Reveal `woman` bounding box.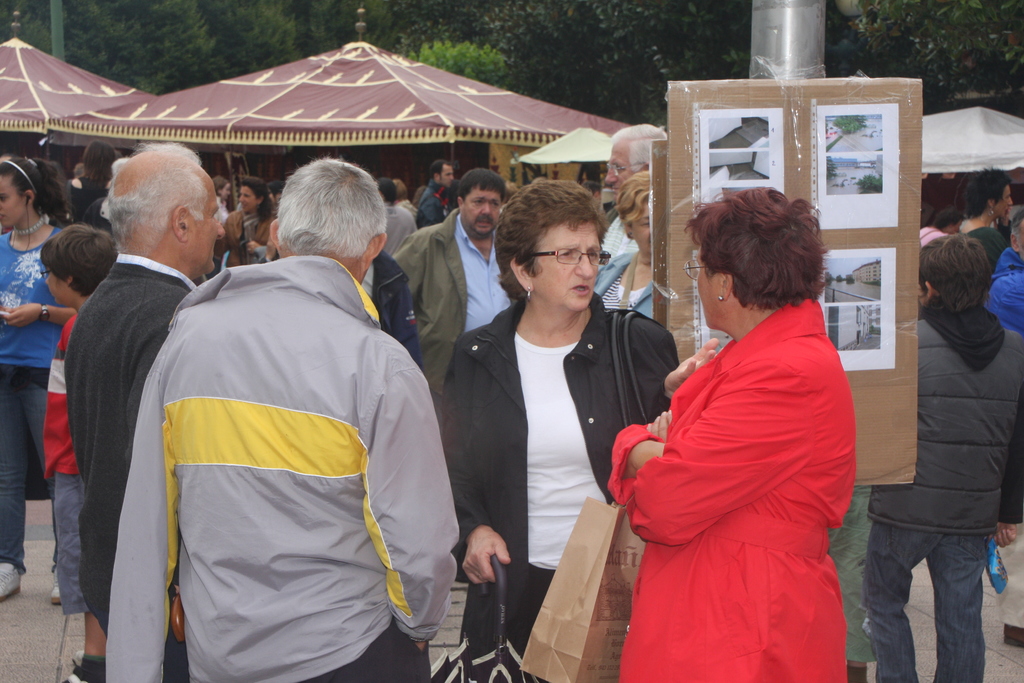
Revealed: [left=207, top=176, right=232, bottom=226].
